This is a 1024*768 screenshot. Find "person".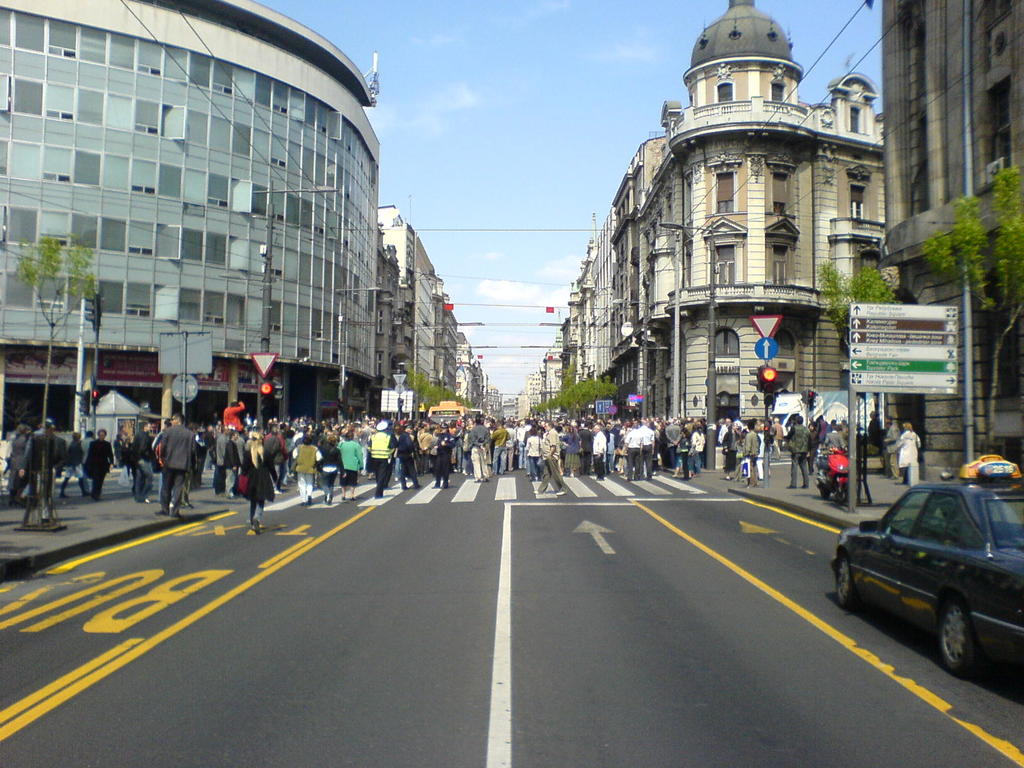
Bounding box: [83,423,112,501].
